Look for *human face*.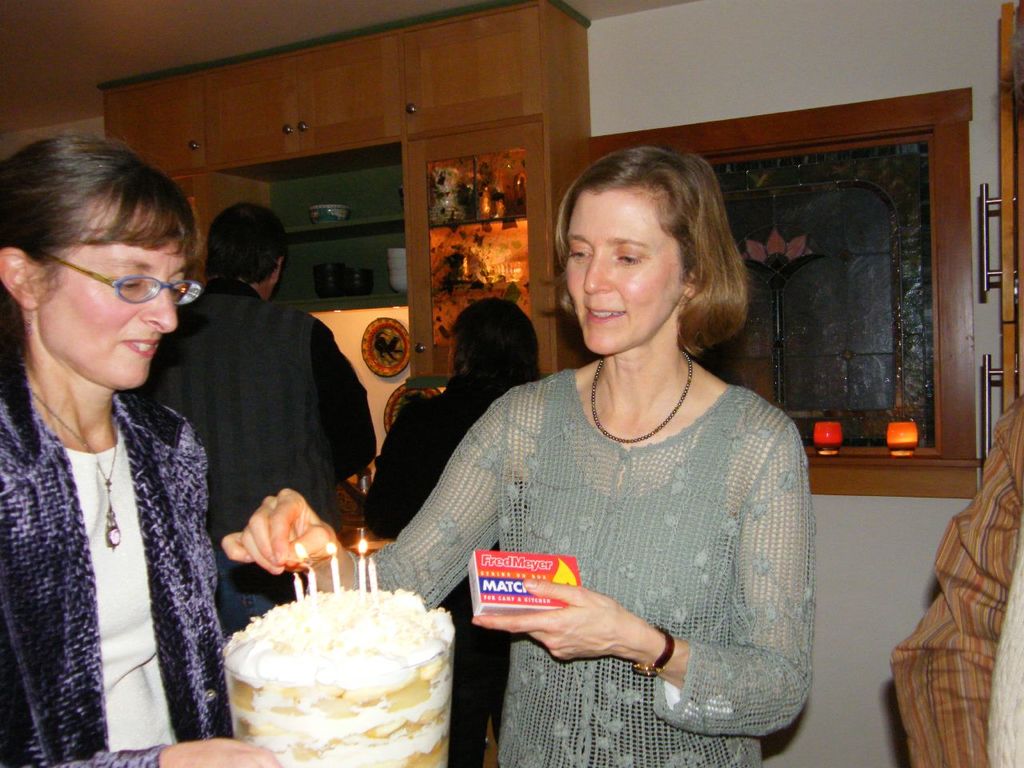
Found: [36,214,182,388].
